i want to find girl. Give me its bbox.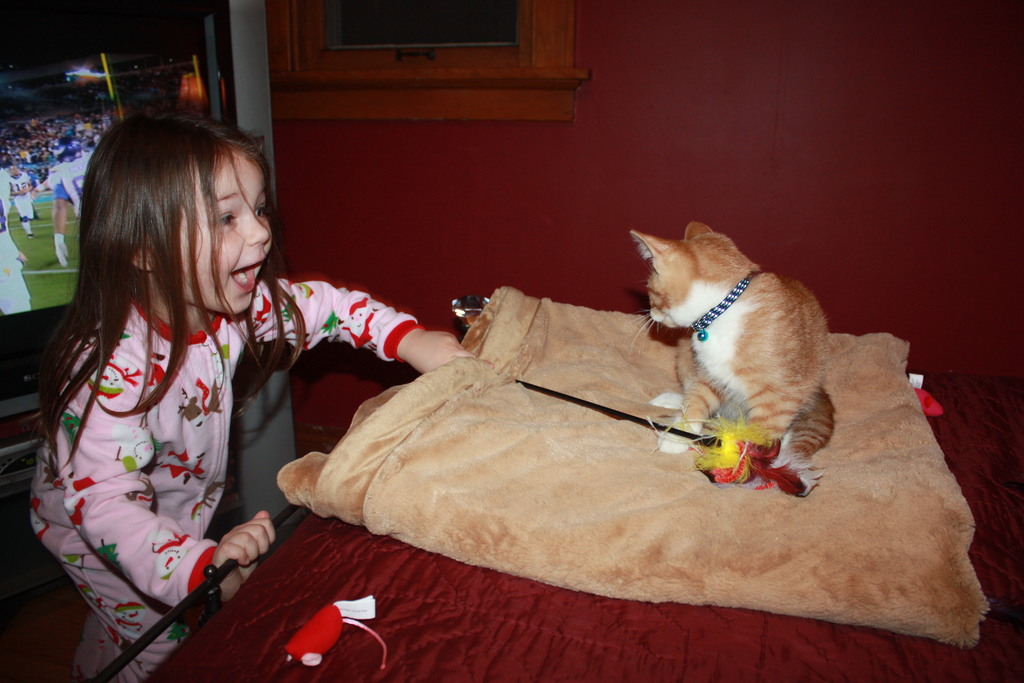
<region>29, 106, 492, 680</region>.
